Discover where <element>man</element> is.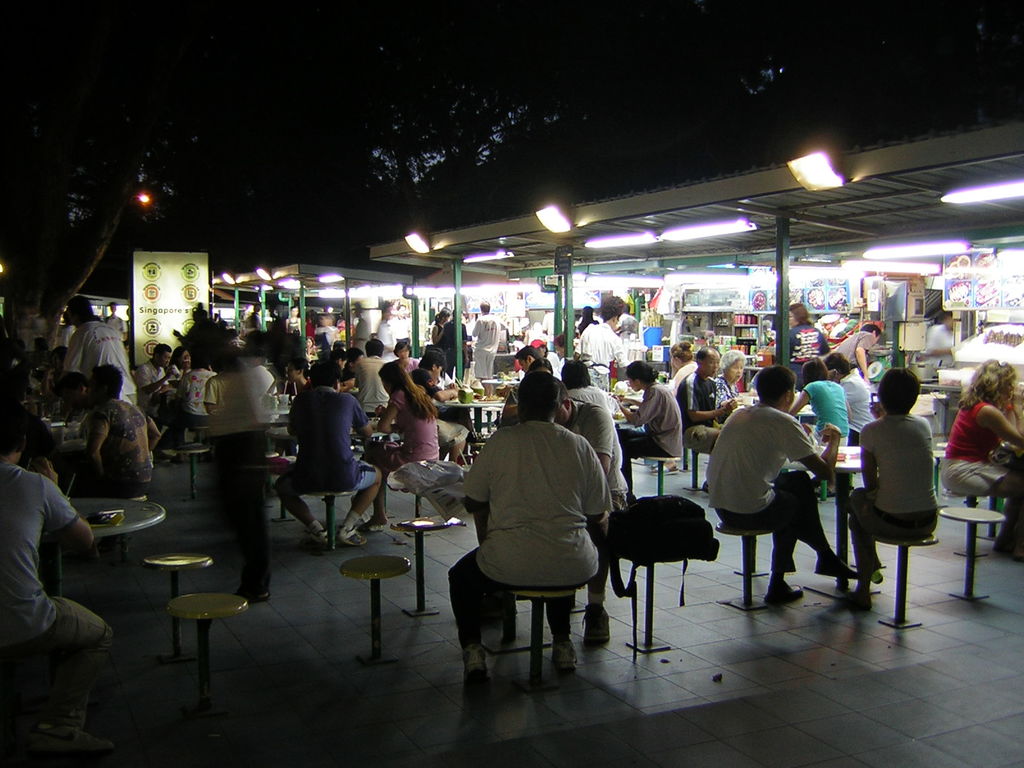
Discovered at box(204, 370, 232, 413).
